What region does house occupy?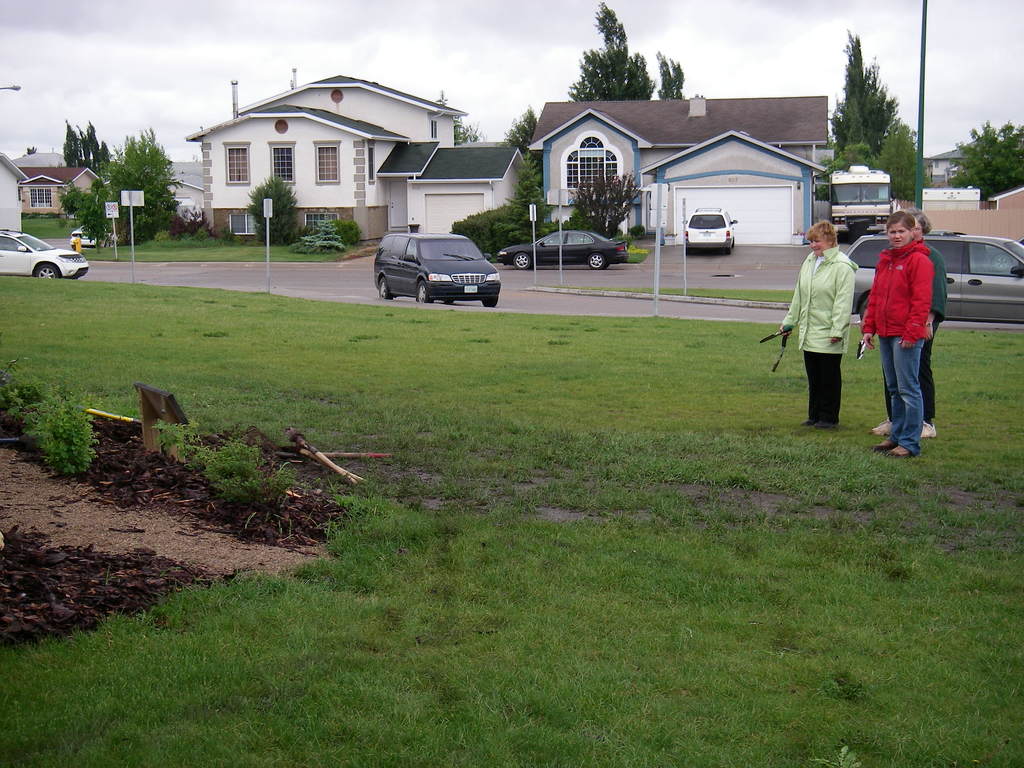
left=530, top=95, right=828, bottom=239.
